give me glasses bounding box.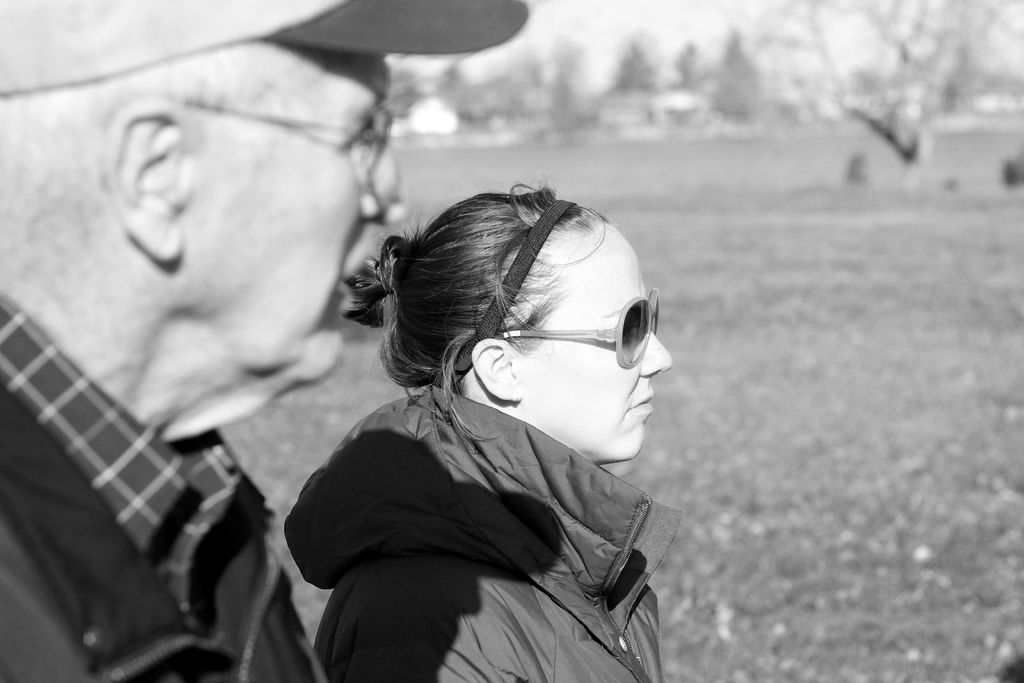
[left=183, top=94, right=394, bottom=177].
